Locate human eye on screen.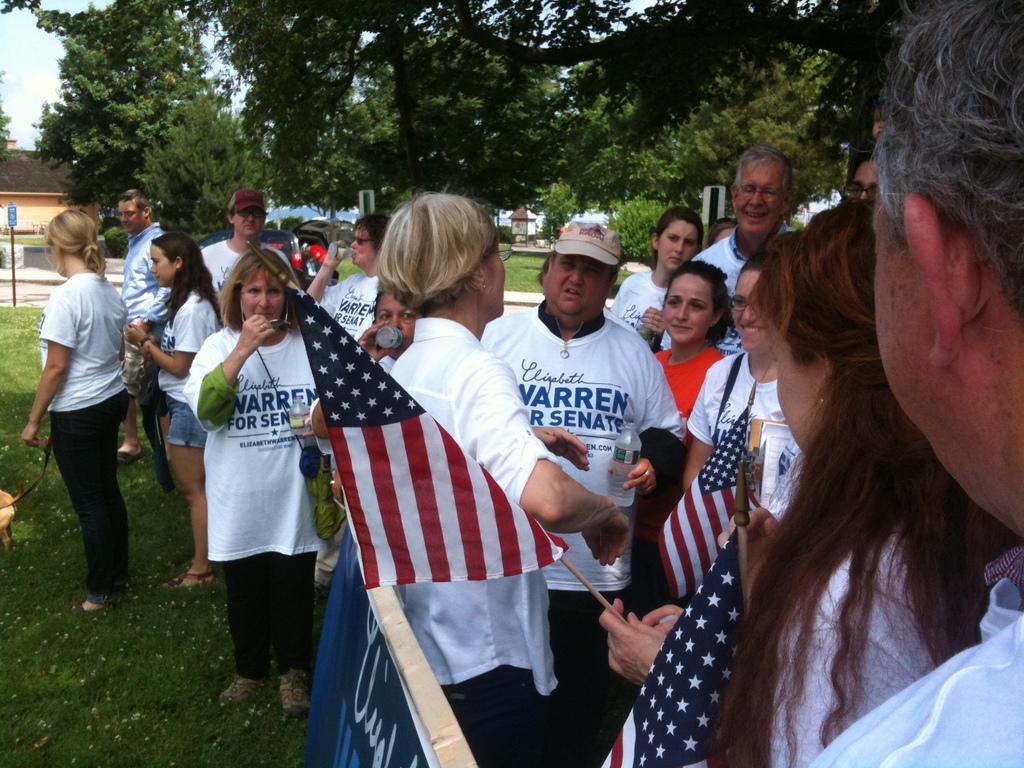
On screen at select_region(689, 302, 706, 312).
